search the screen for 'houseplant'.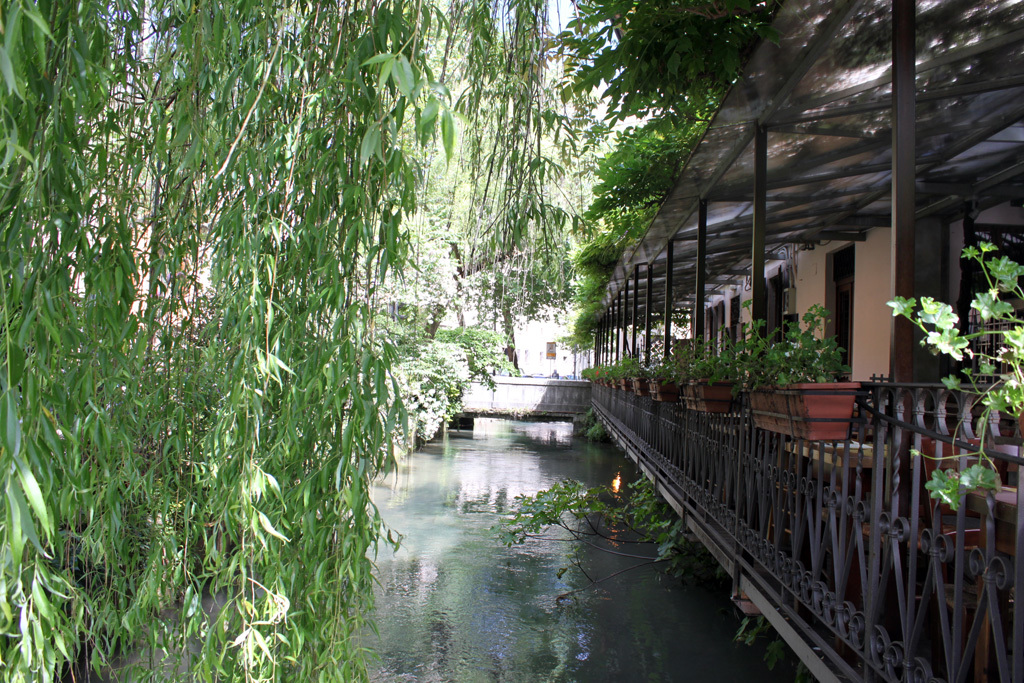
Found at bbox(678, 351, 744, 420).
